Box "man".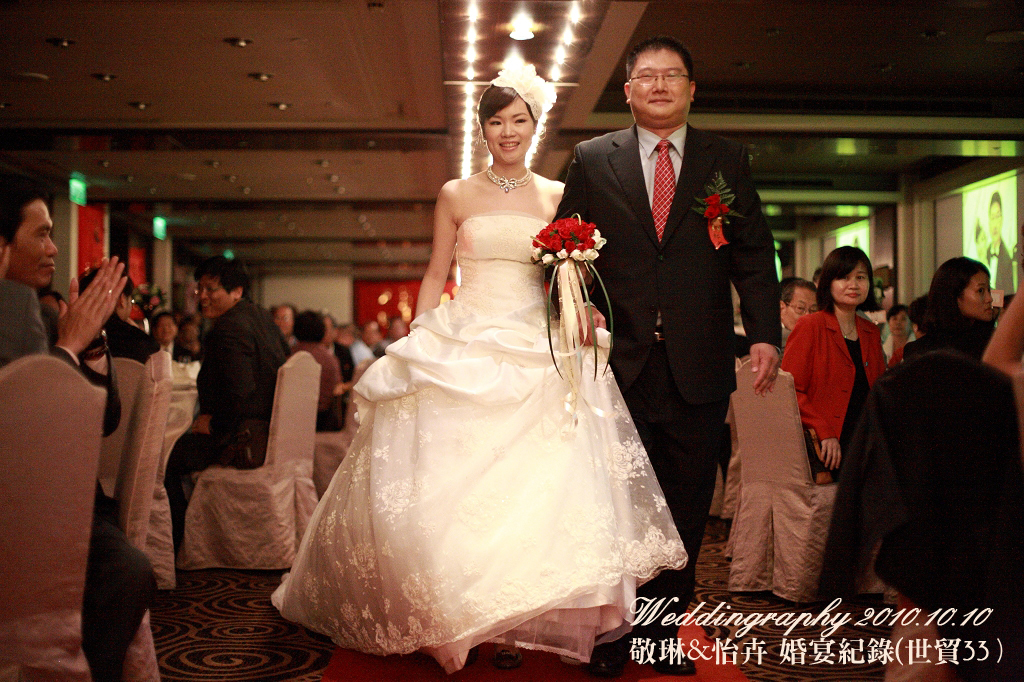
x1=785, y1=272, x2=817, y2=338.
